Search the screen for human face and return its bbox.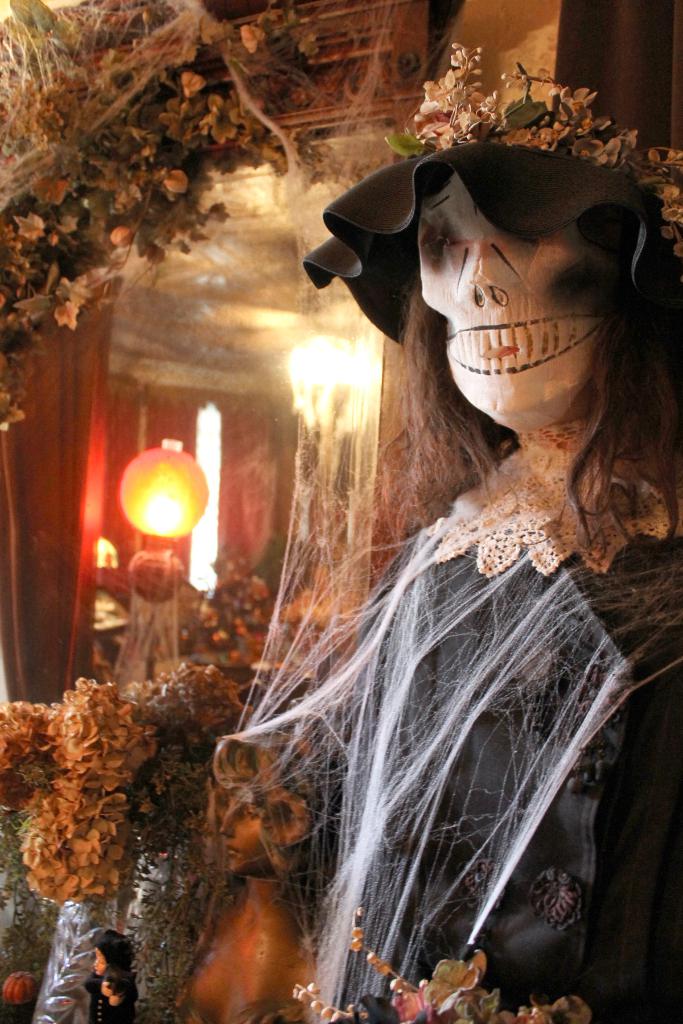
Found: (218, 790, 276, 874).
